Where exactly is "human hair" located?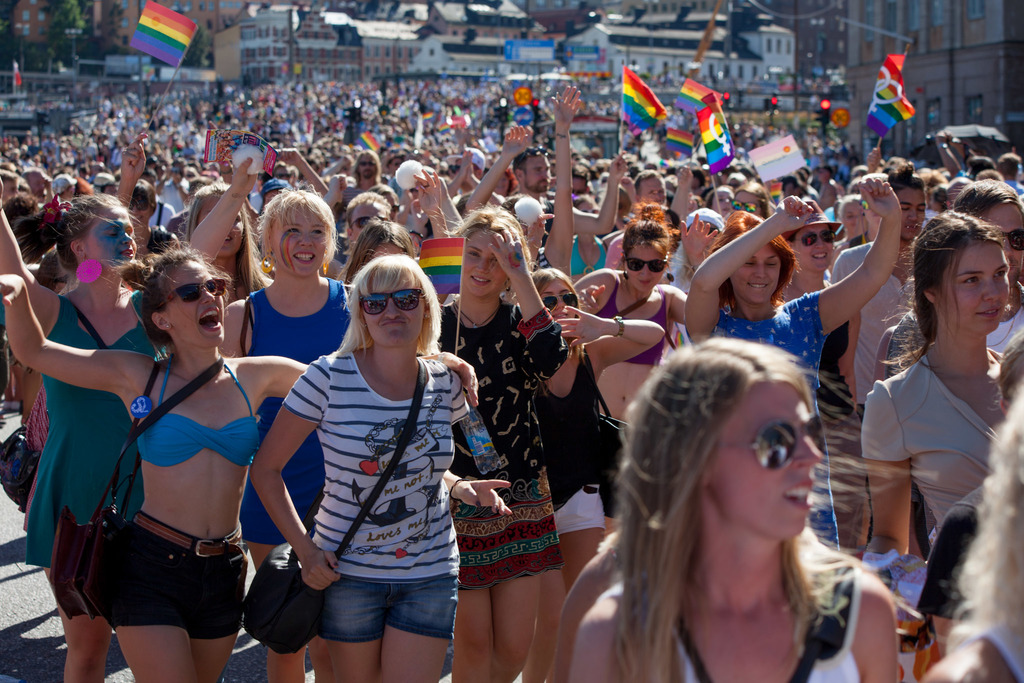
Its bounding box is l=17, t=197, r=130, b=276.
